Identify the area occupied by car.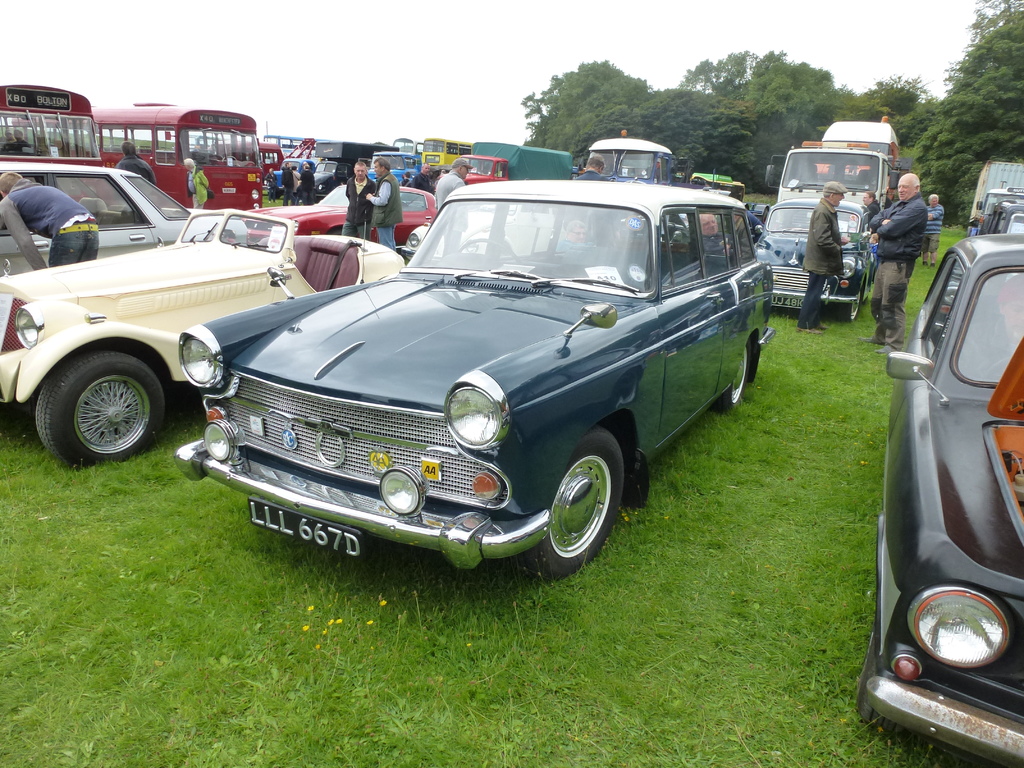
Area: region(858, 233, 1022, 767).
